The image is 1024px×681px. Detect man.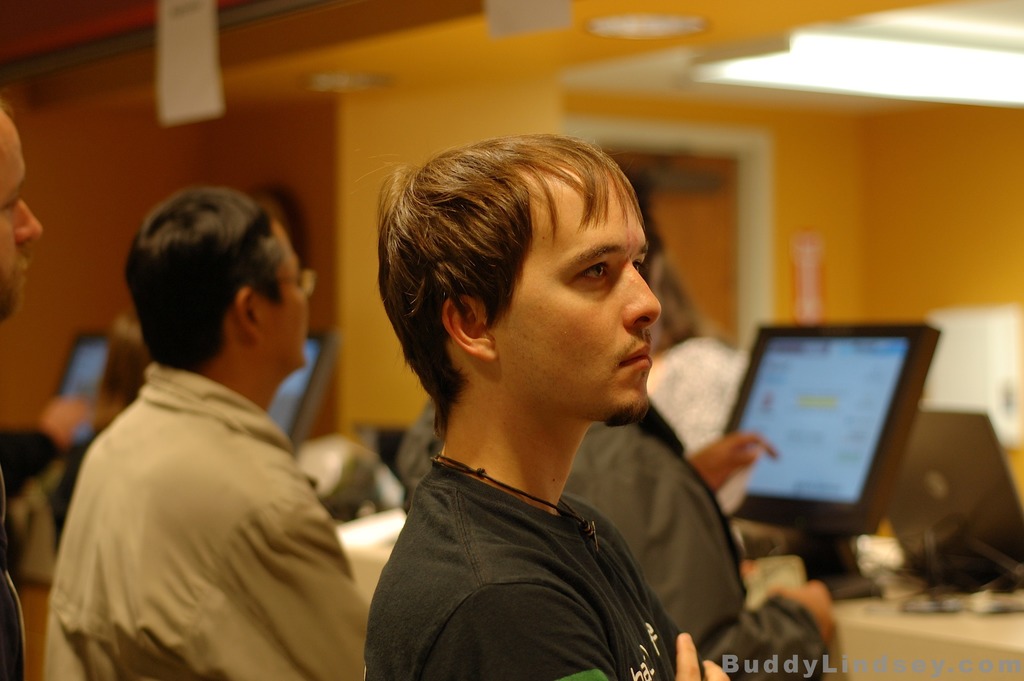
Detection: l=44, t=180, r=367, b=680.
